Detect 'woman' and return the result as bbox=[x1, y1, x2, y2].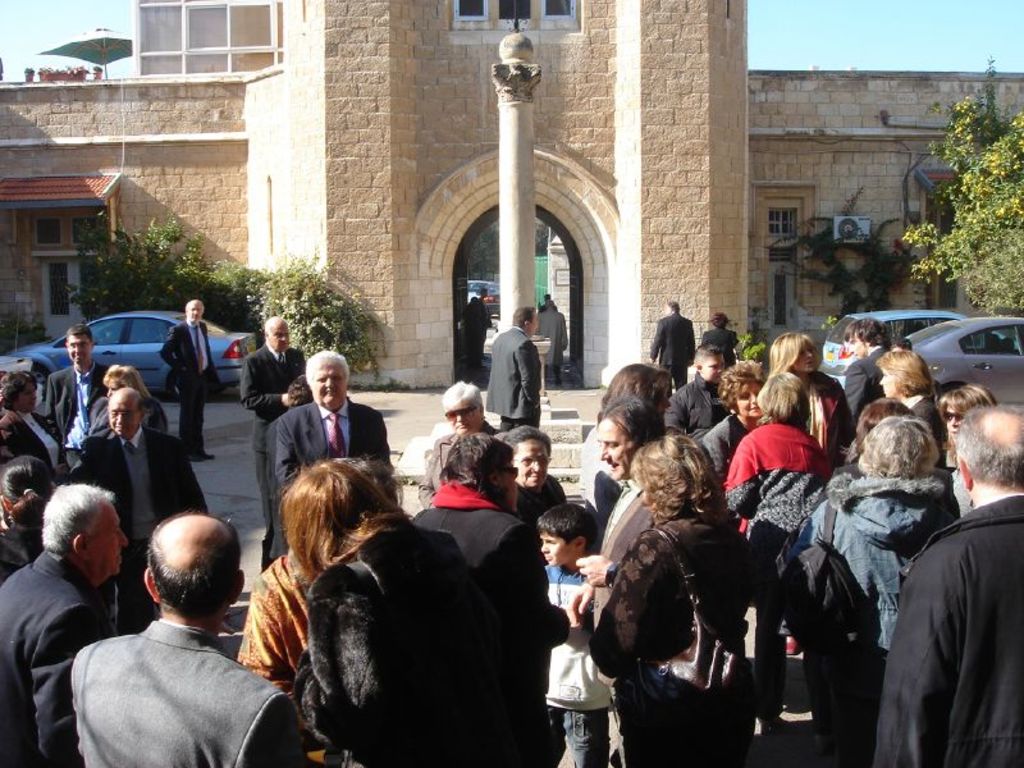
bbox=[722, 365, 833, 727].
